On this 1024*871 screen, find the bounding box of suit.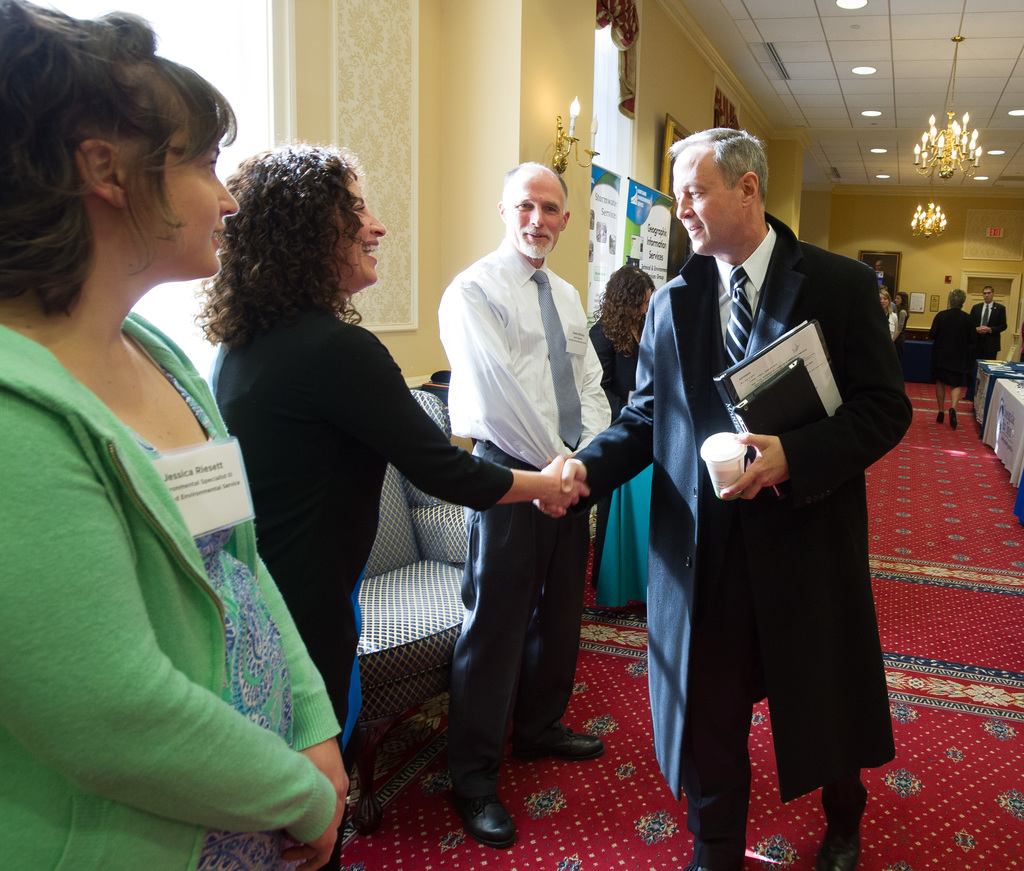
Bounding box: crop(622, 136, 914, 853).
